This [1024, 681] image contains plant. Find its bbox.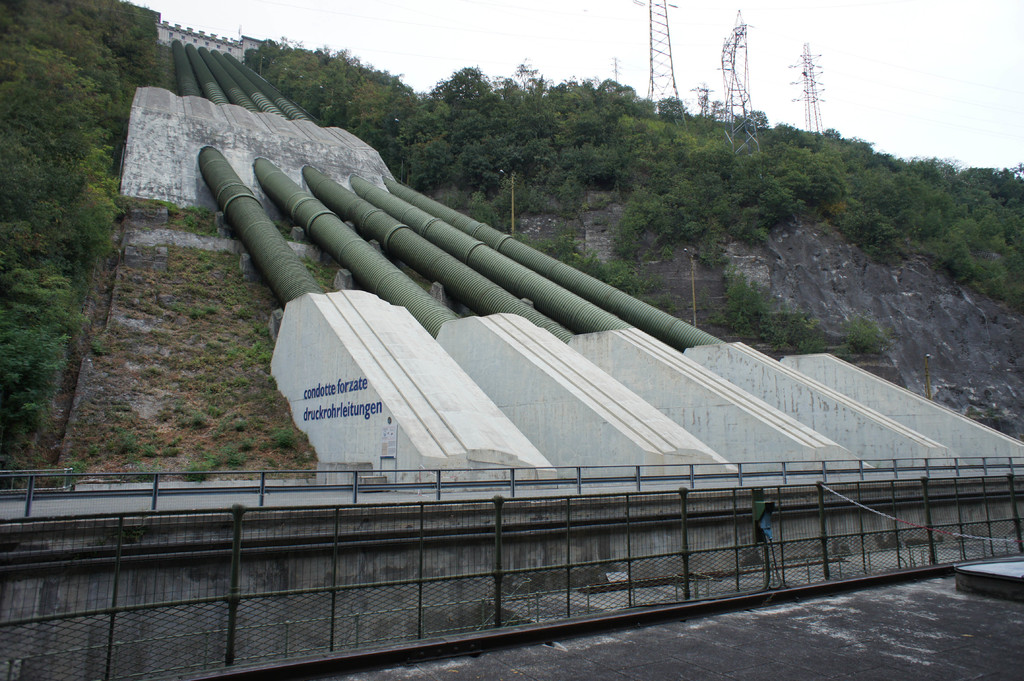
[232,366,265,389].
